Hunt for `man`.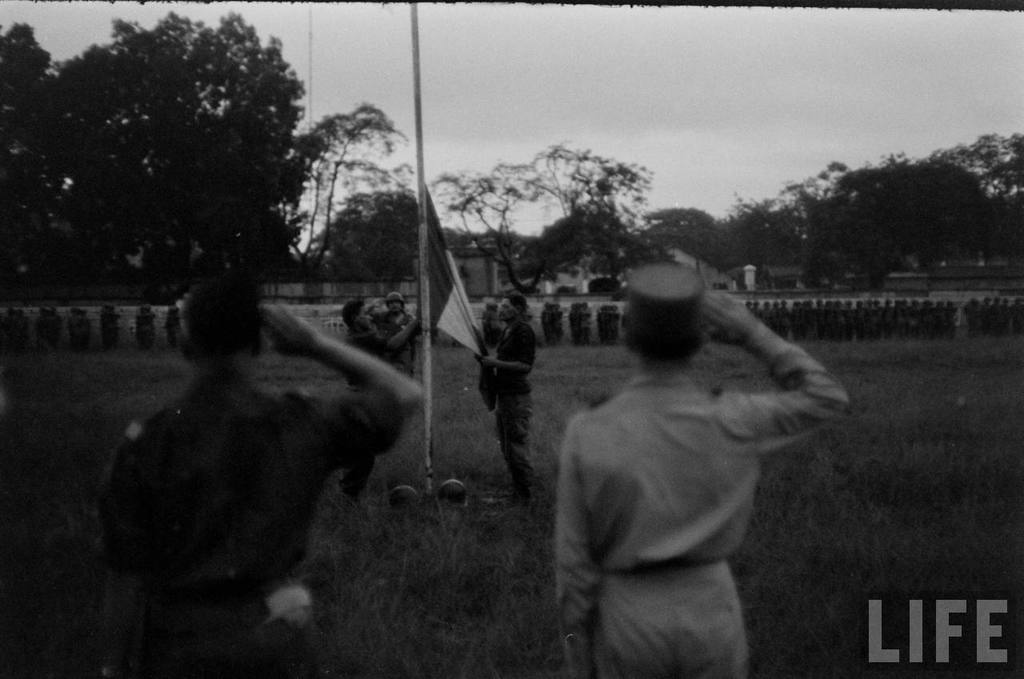
Hunted down at bbox=(382, 296, 422, 386).
